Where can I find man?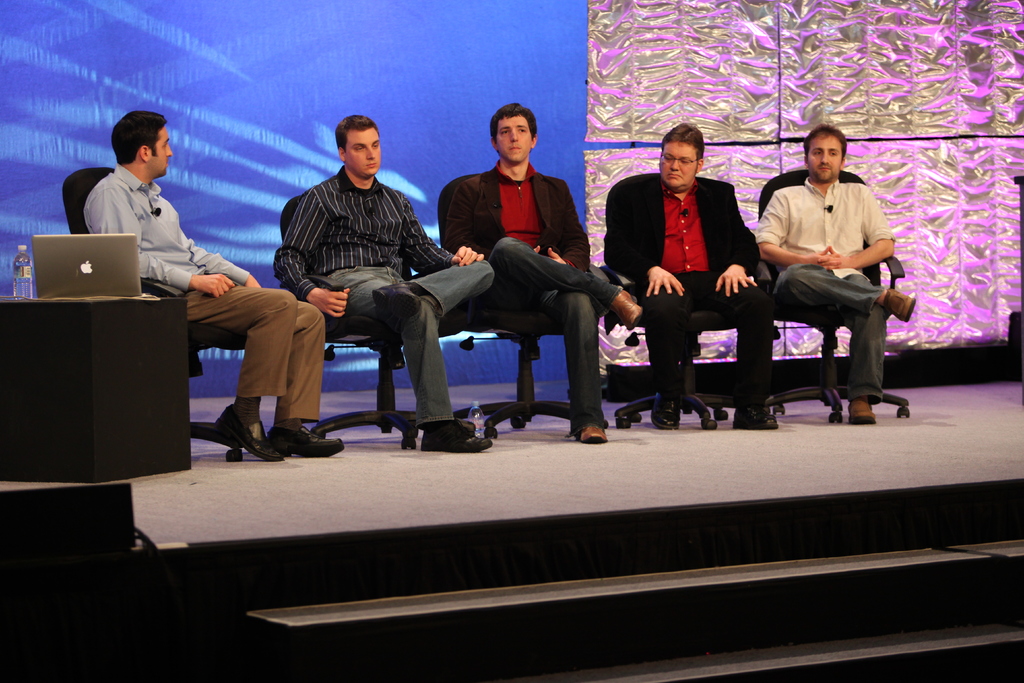
You can find it at <region>269, 114, 497, 452</region>.
